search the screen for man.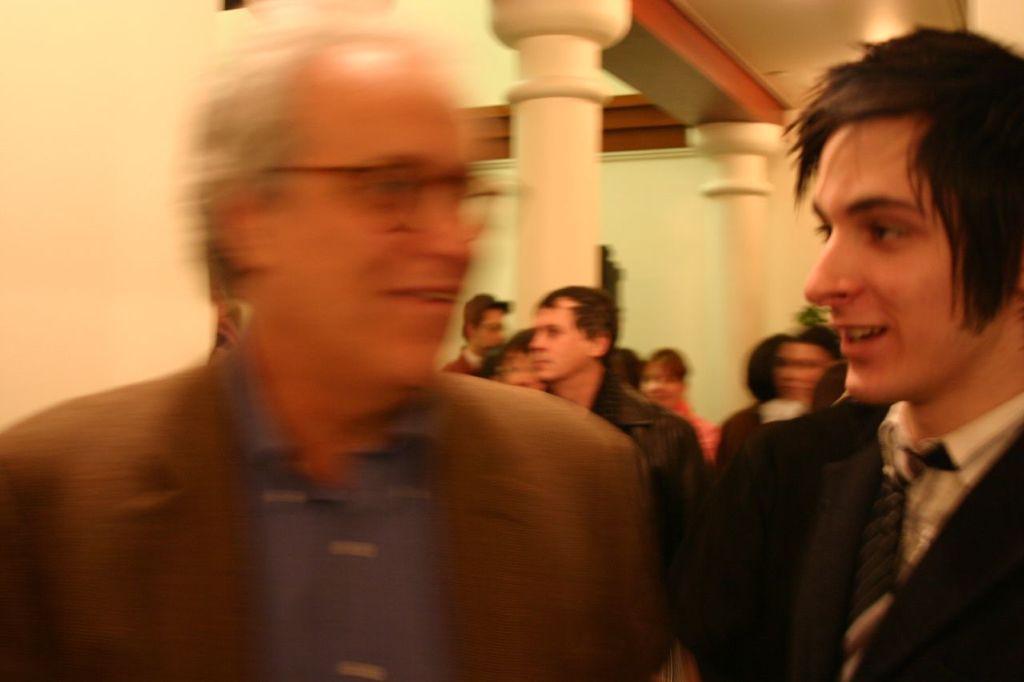
Found at 30 87 718 675.
